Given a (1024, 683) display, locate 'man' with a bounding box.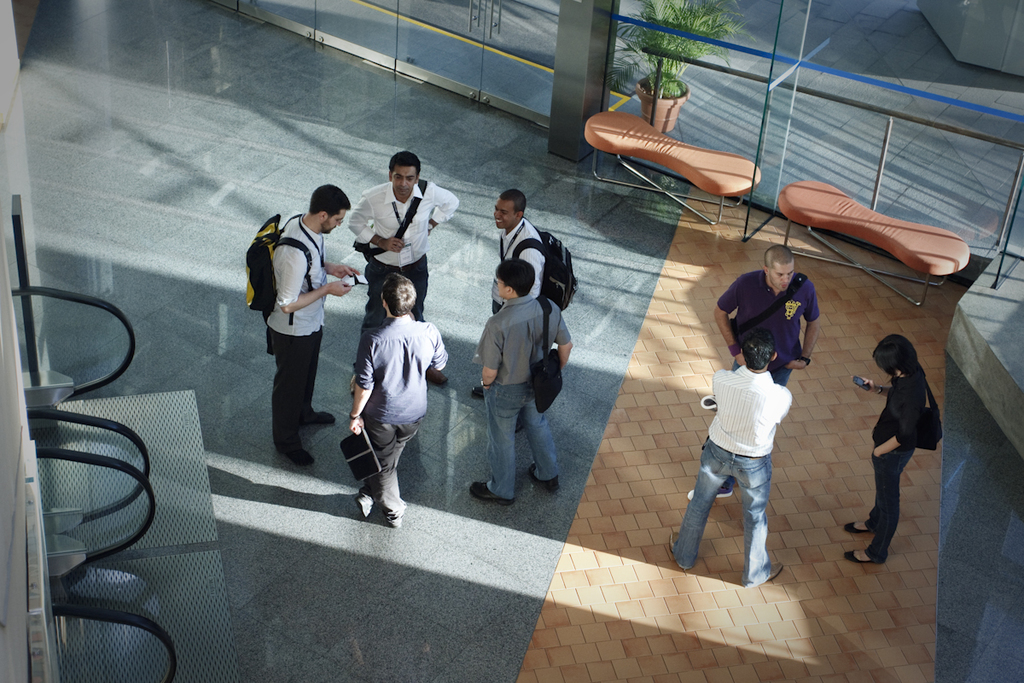
Located: 707,241,821,414.
